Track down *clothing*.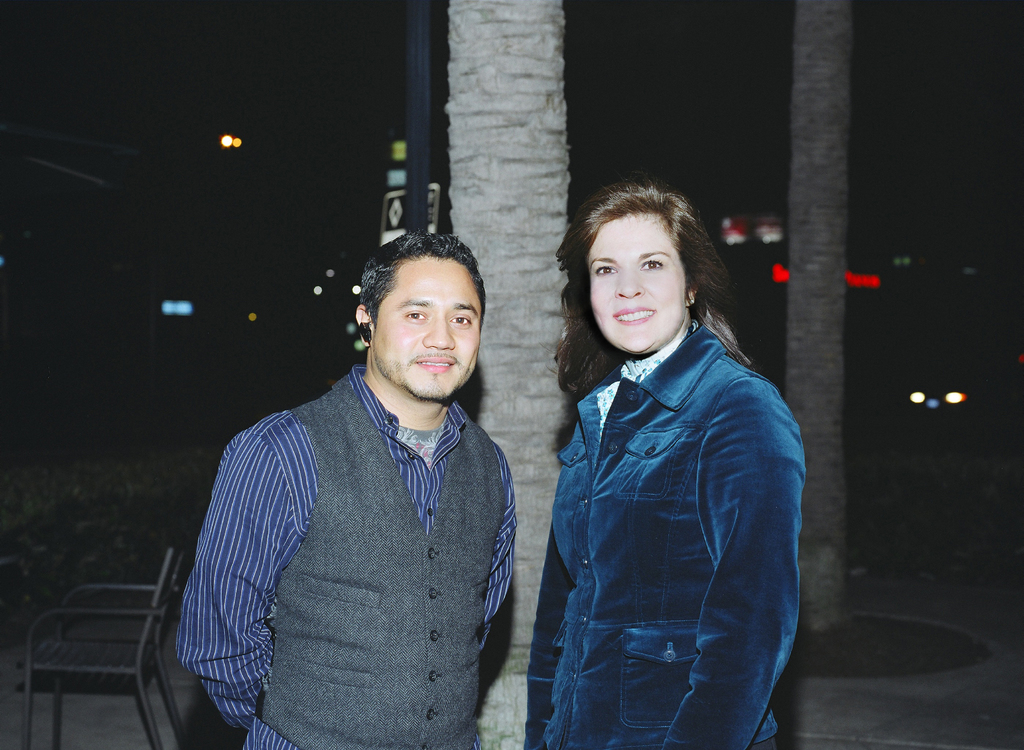
Tracked to [x1=177, y1=323, x2=520, y2=740].
